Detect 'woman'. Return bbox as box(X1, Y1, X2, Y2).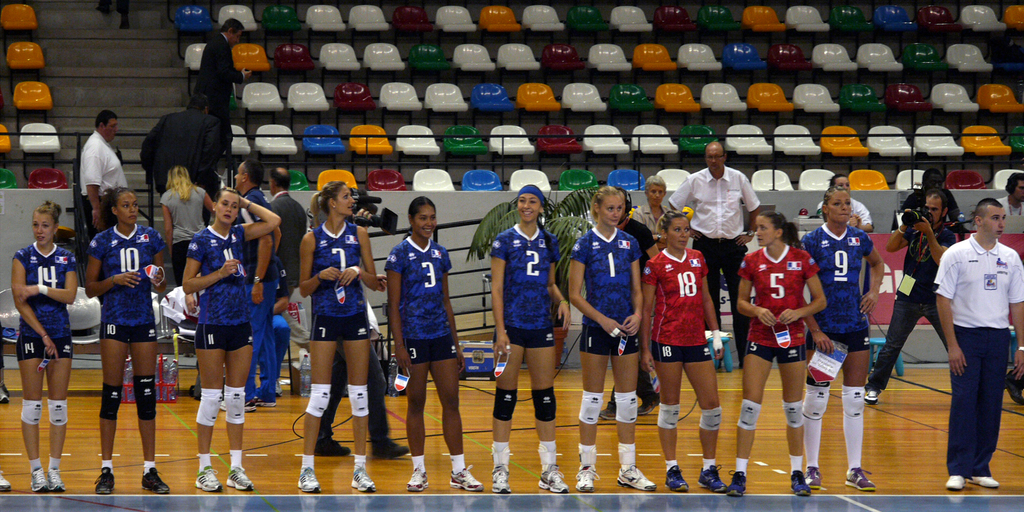
box(165, 164, 205, 290).
